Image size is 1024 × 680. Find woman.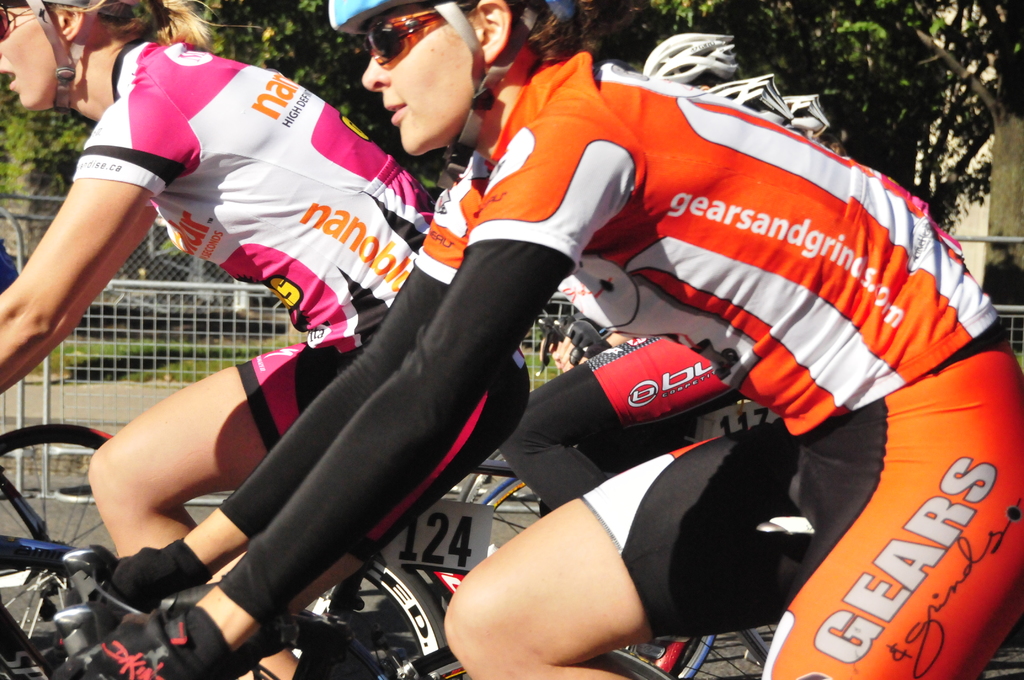
[0, 3, 530, 679].
